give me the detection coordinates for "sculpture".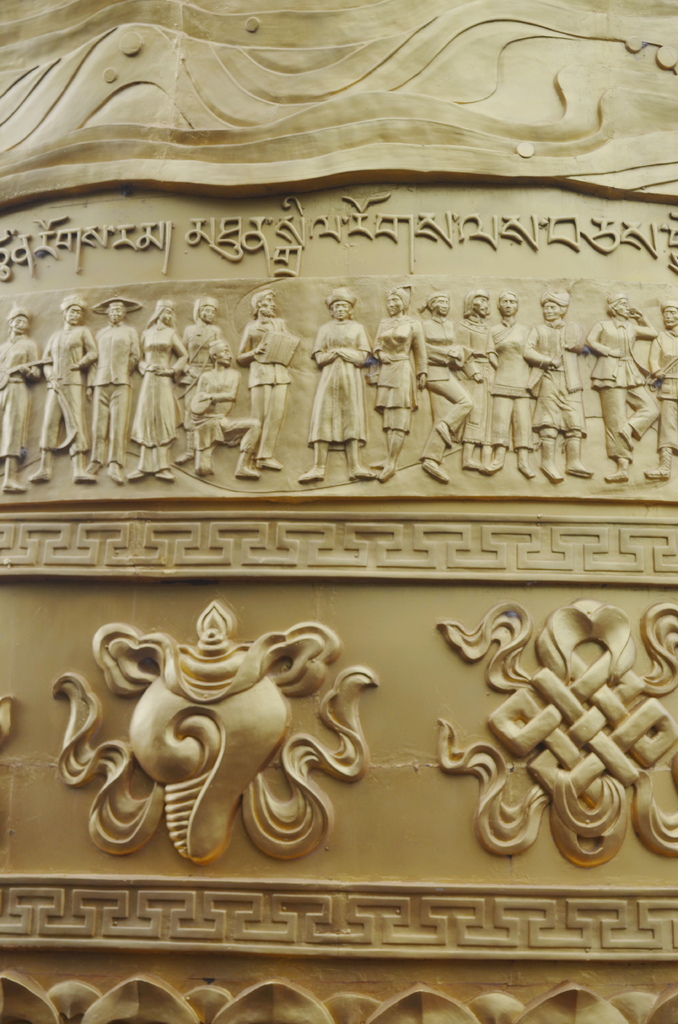
box=[580, 291, 659, 476].
